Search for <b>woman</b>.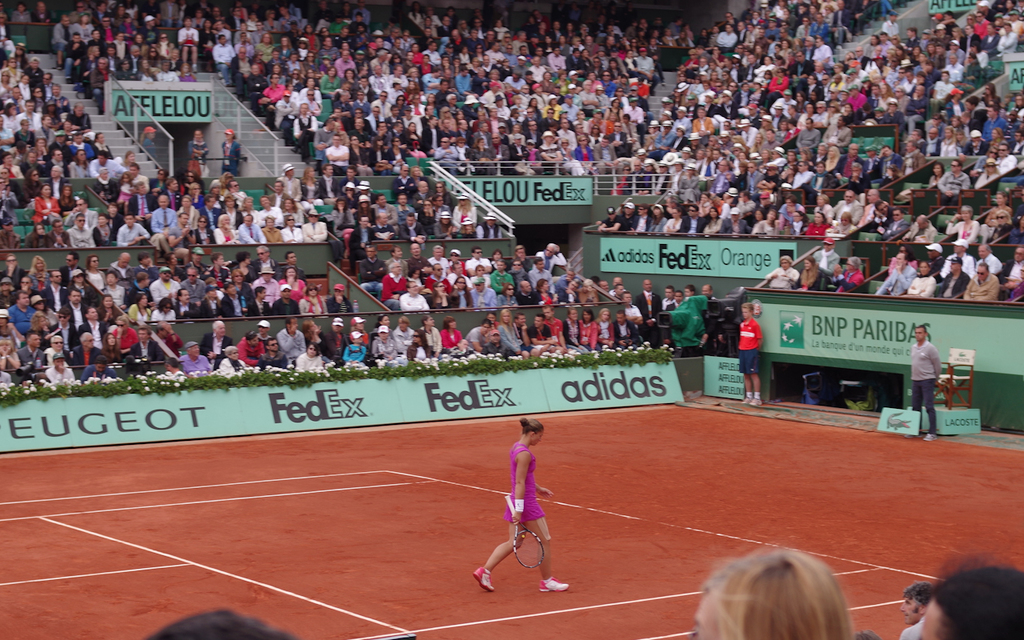
Found at 834:210:856:236.
